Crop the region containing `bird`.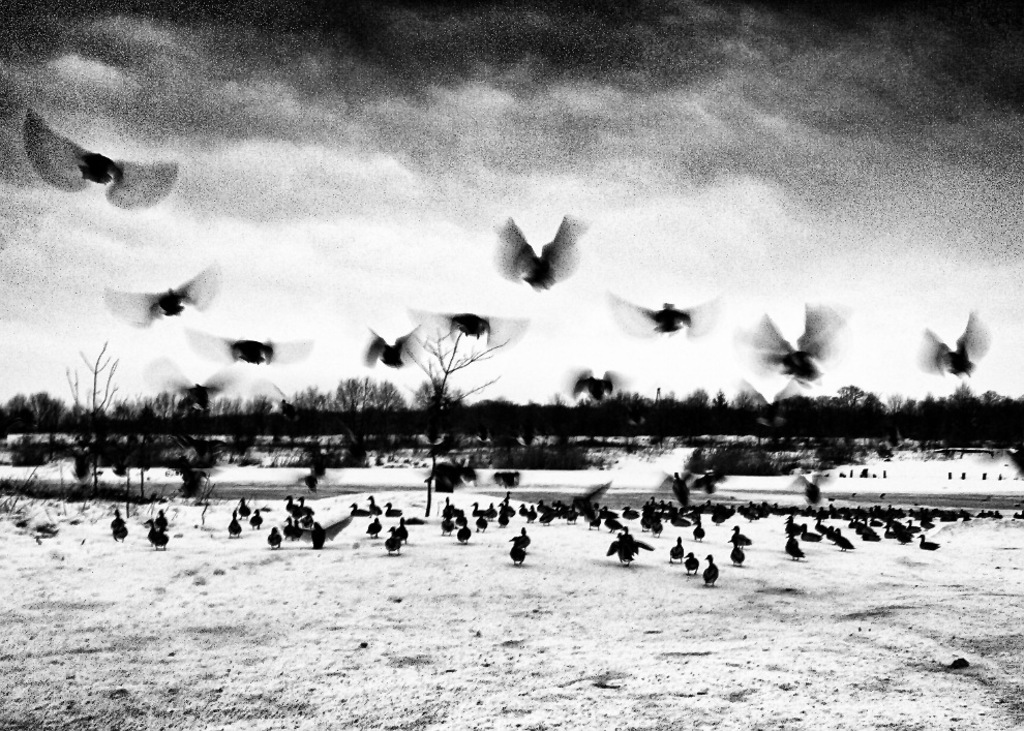
Crop region: bbox=[658, 466, 700, 500].
